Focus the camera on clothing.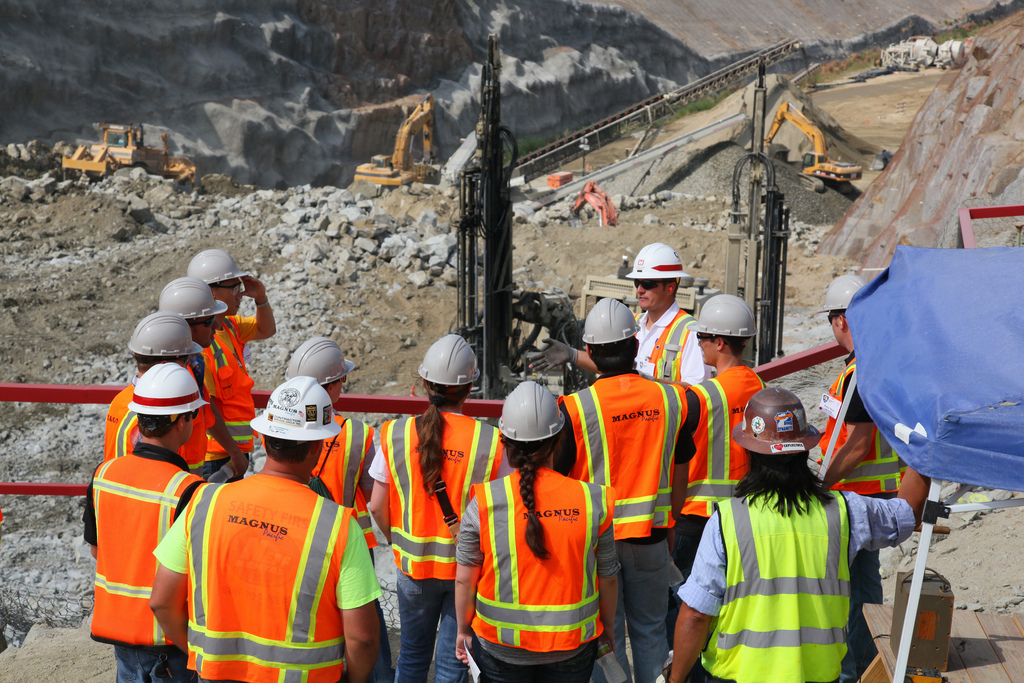
Focus region: 632:309:706:388.
